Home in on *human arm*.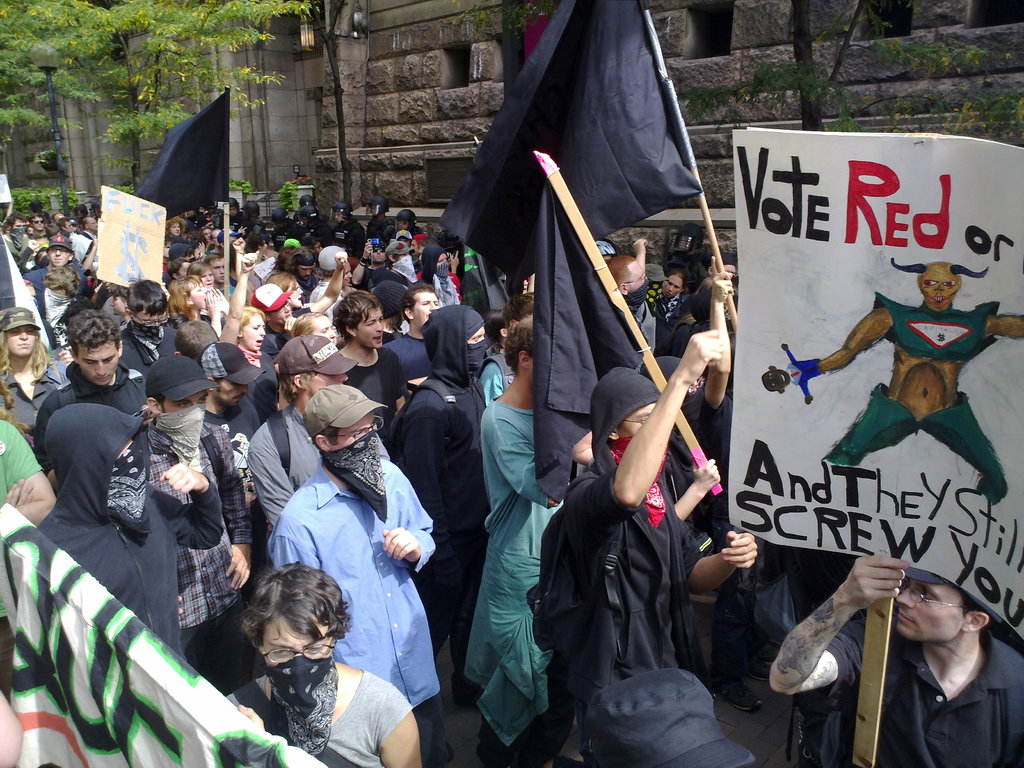
Homed in at left=228, top=236, right=253, bottom=305.
